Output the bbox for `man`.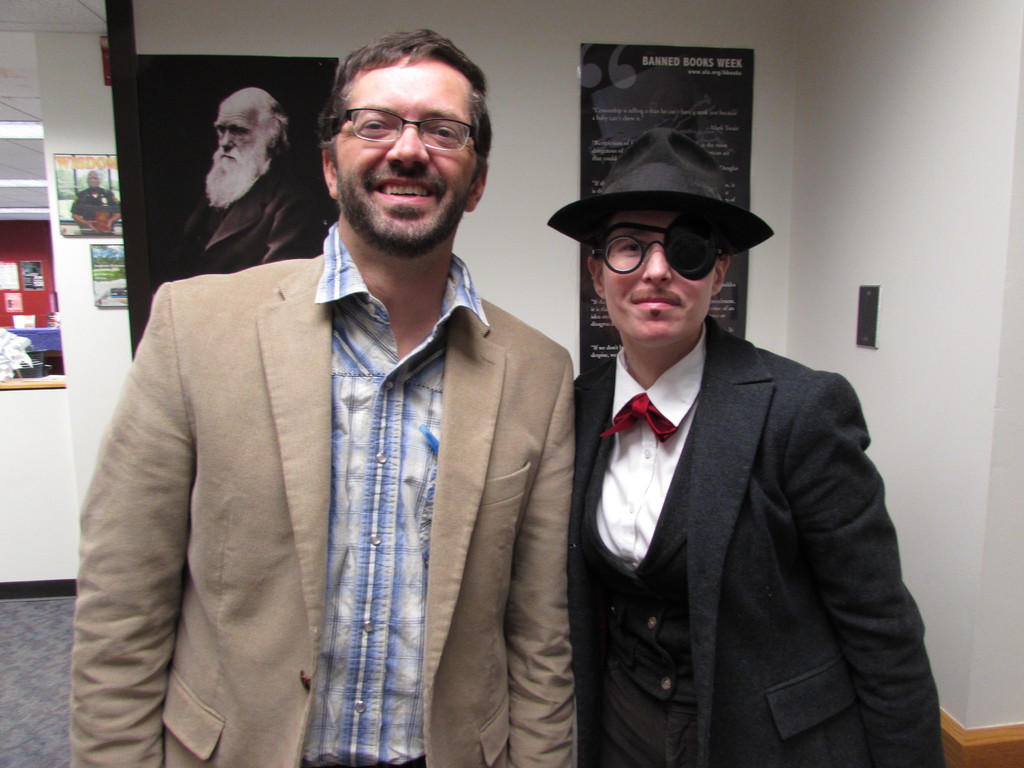
locate(175, 87, 321, 283).
